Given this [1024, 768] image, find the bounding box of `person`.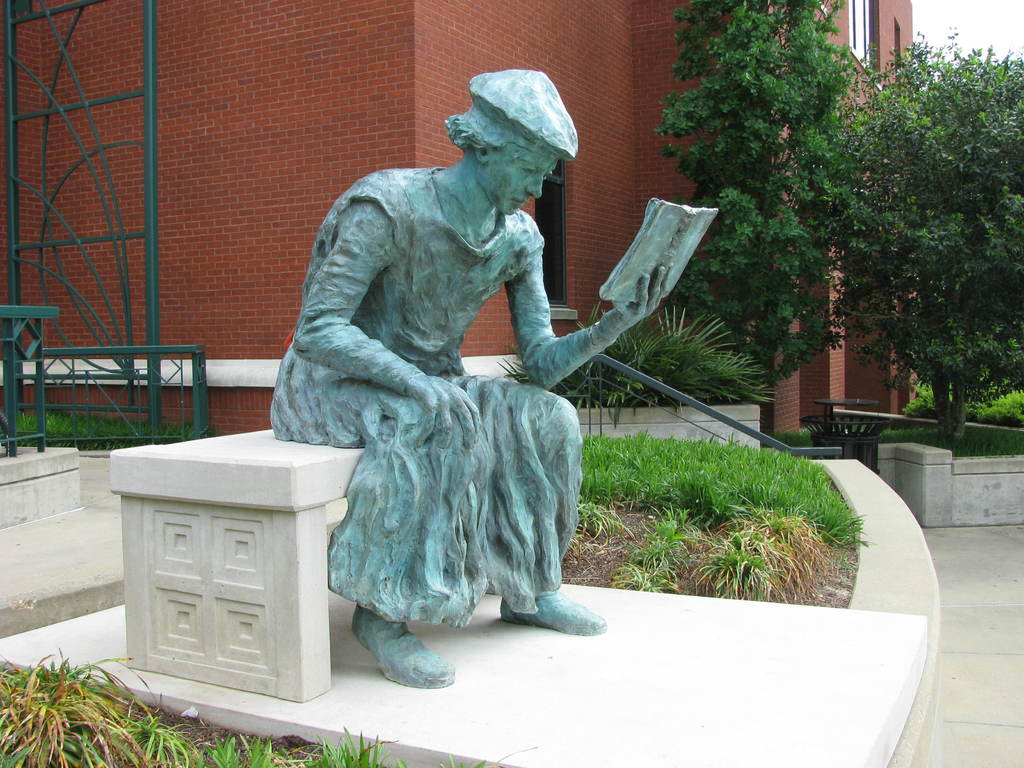
region(270, 70, 678, 692).
